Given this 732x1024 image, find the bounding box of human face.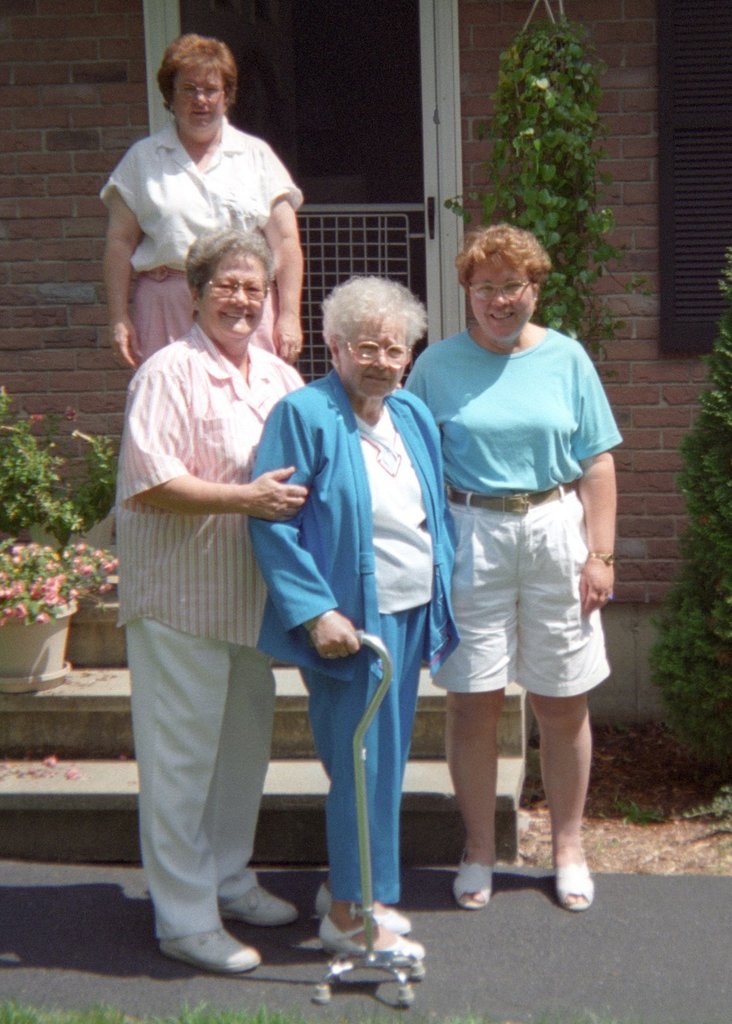
<region>169, 64, 230, 136</region>.
